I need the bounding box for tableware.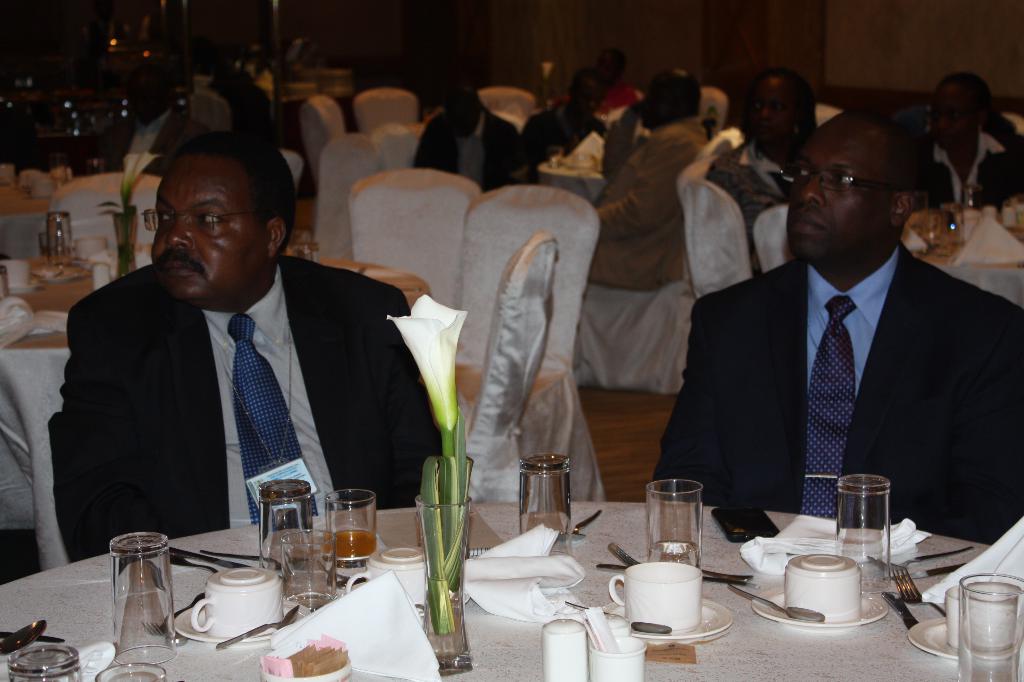
Here it is: box(190, 567, 284, 637).
